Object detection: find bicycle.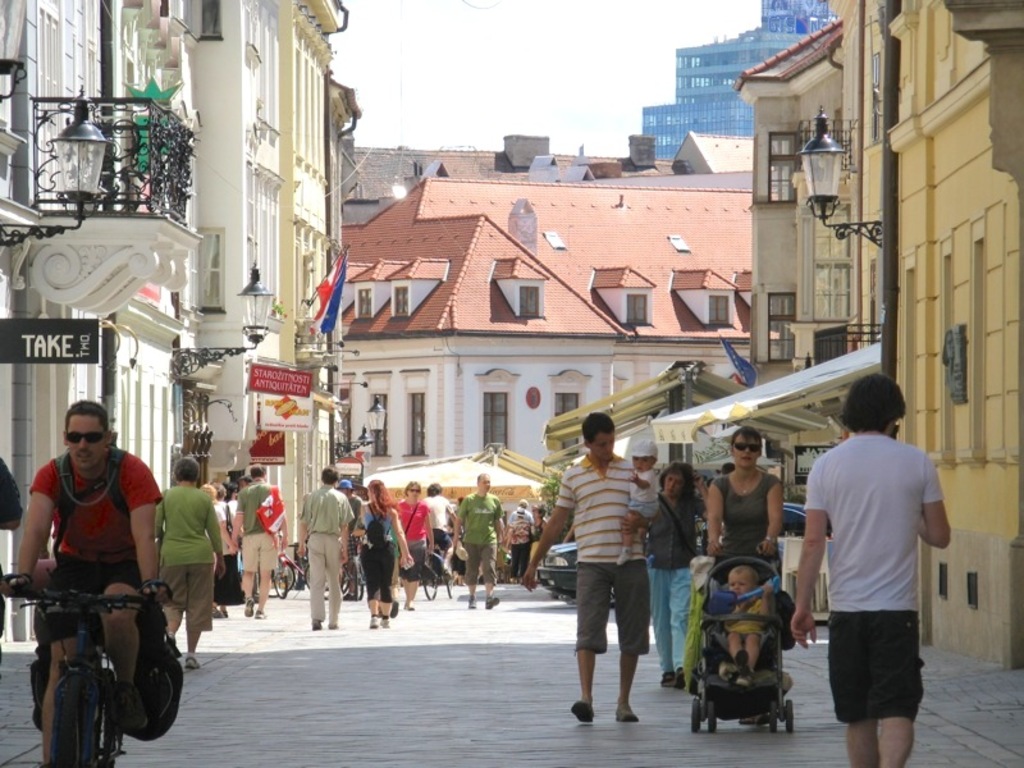
bbox=(269, 550, 288, 600).
